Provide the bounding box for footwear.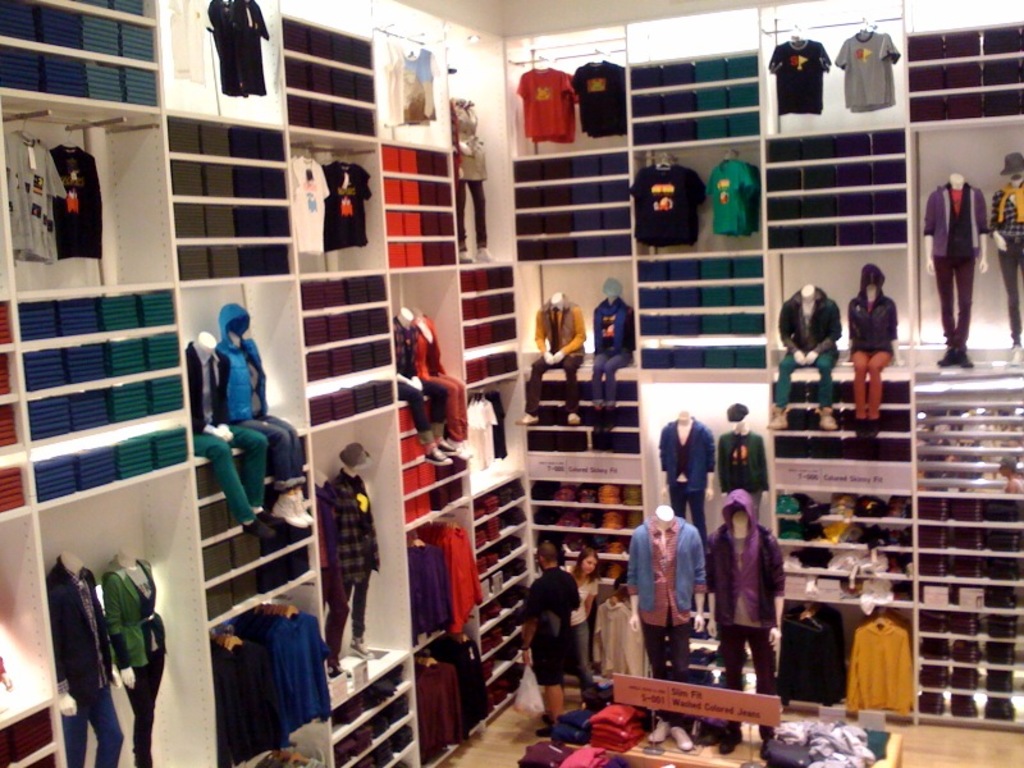
region(289, 488, 314, 527).
